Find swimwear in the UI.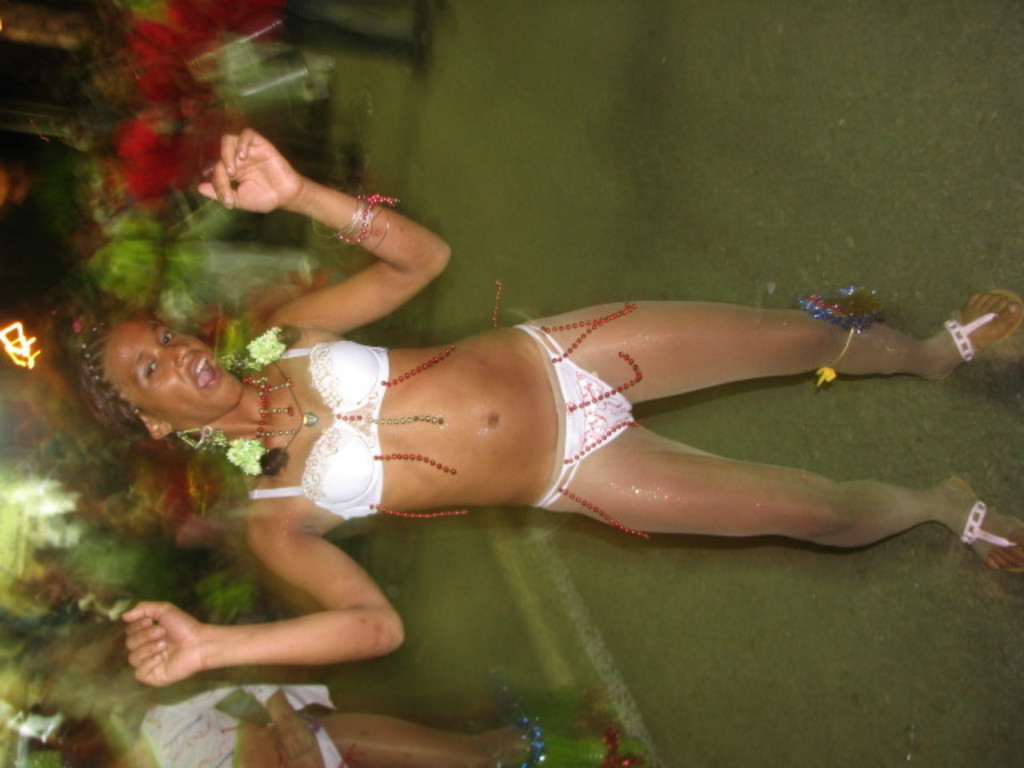
UI element at box(216, 331, 389, 525).
